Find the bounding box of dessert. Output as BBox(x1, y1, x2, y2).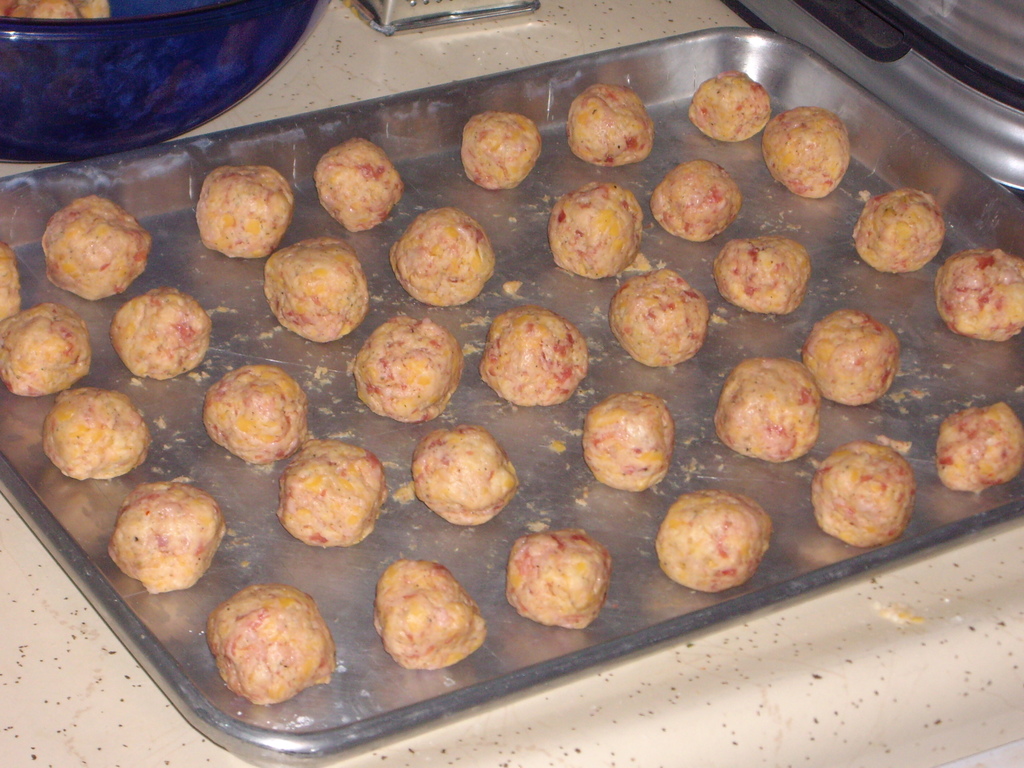
BBox(809, 437, 919, 544).
